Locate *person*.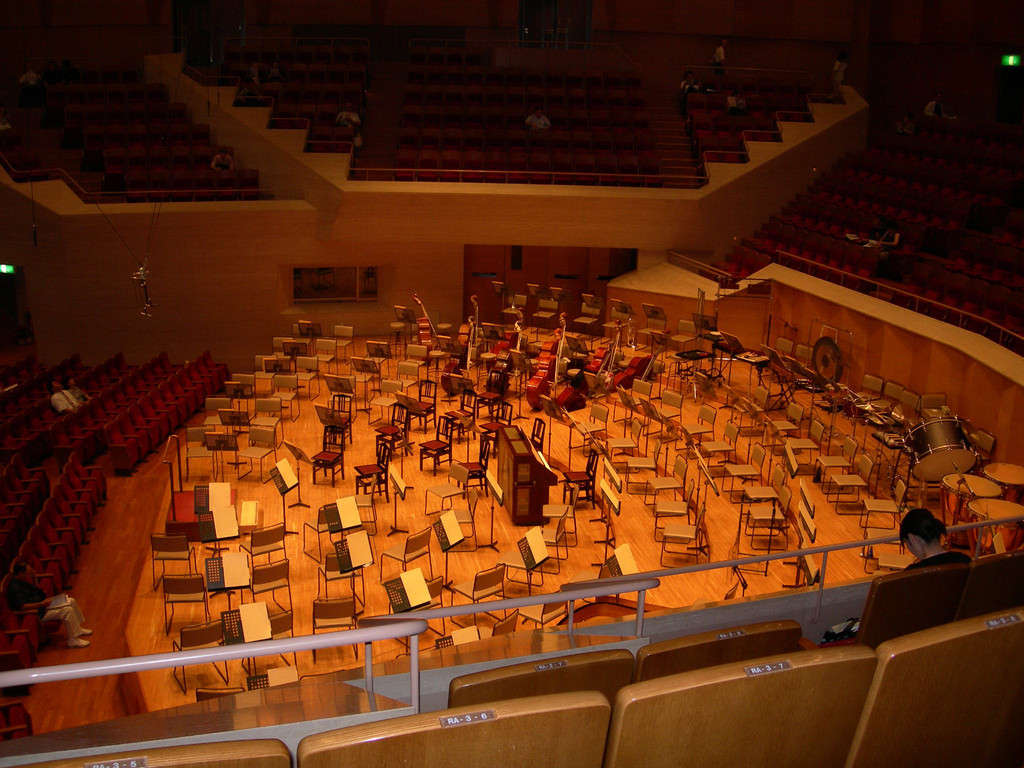
Bounding box: box=[526, 109, 551, 136].
